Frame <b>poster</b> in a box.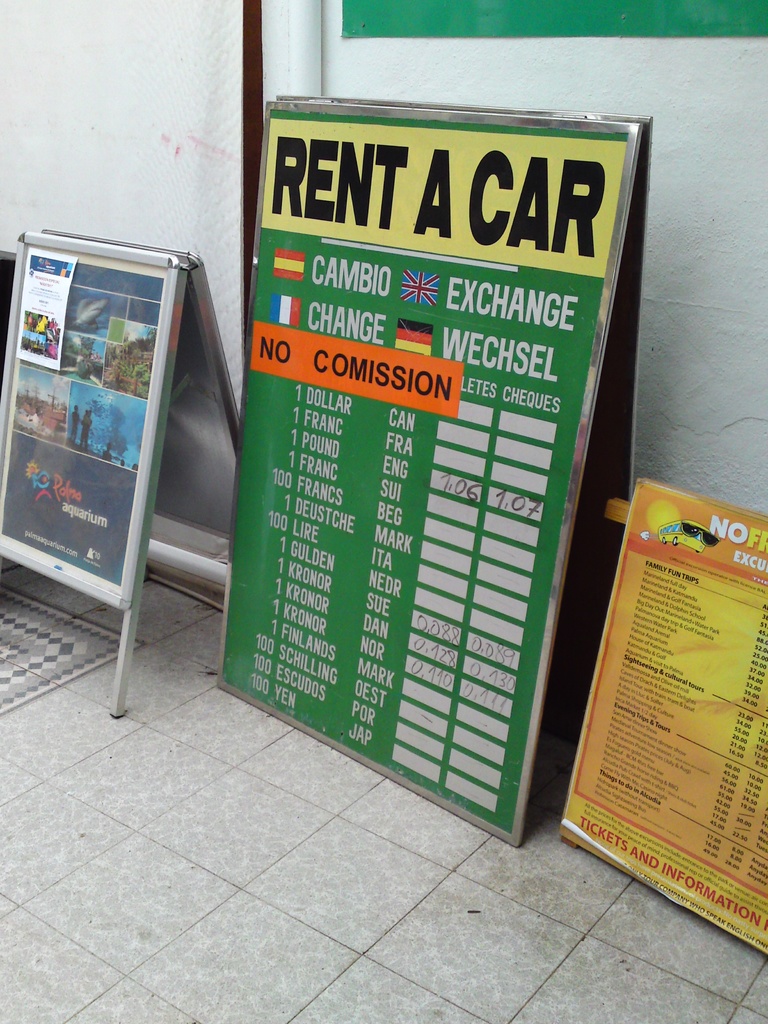
bbox=[0, 253, 170, 595].
